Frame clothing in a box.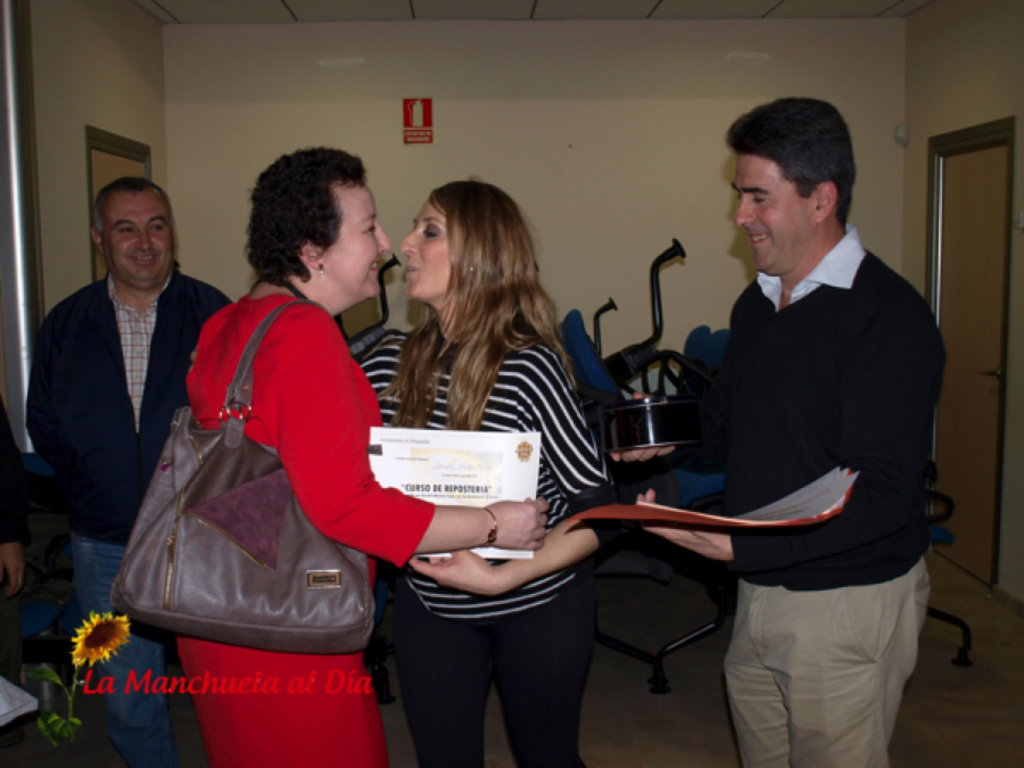
BBox(621, 218, 948, 767).
